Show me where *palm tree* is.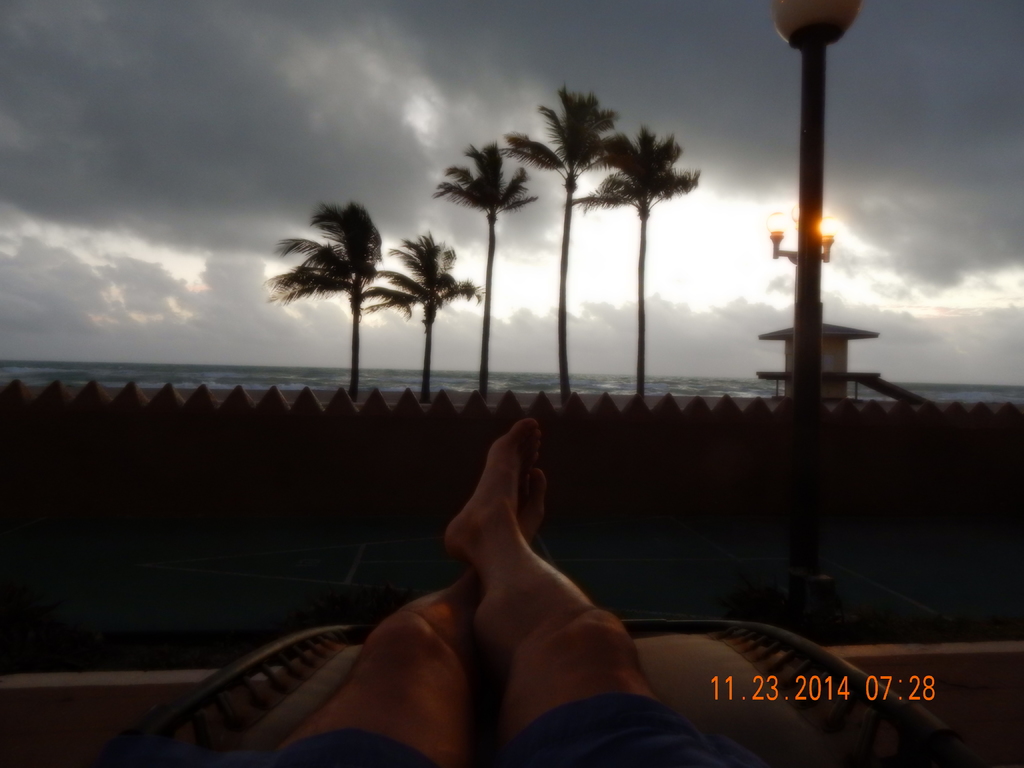
*palm tree* is at region(537, 89, 606, 396).
